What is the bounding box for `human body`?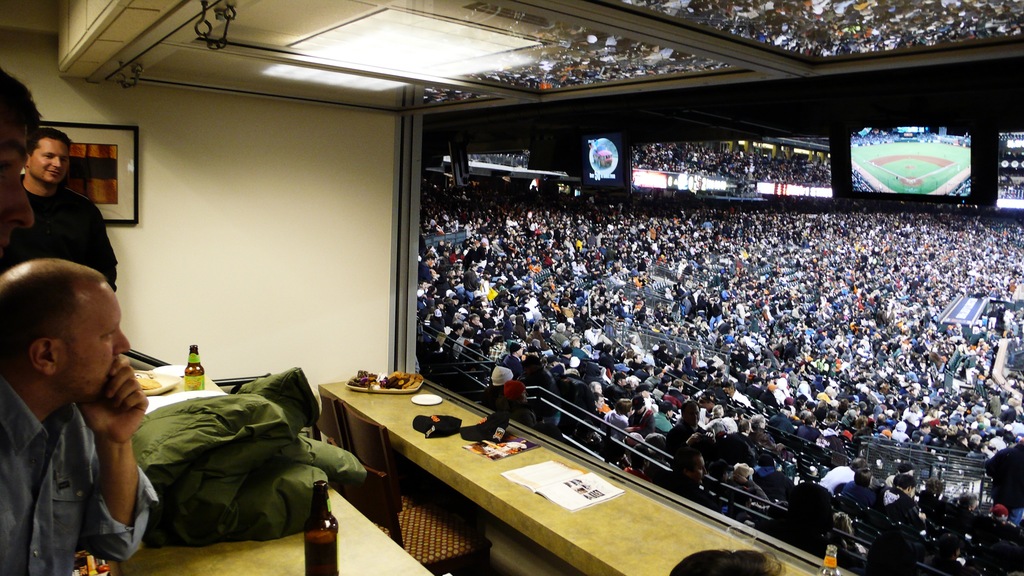
[708,250,733,271].
